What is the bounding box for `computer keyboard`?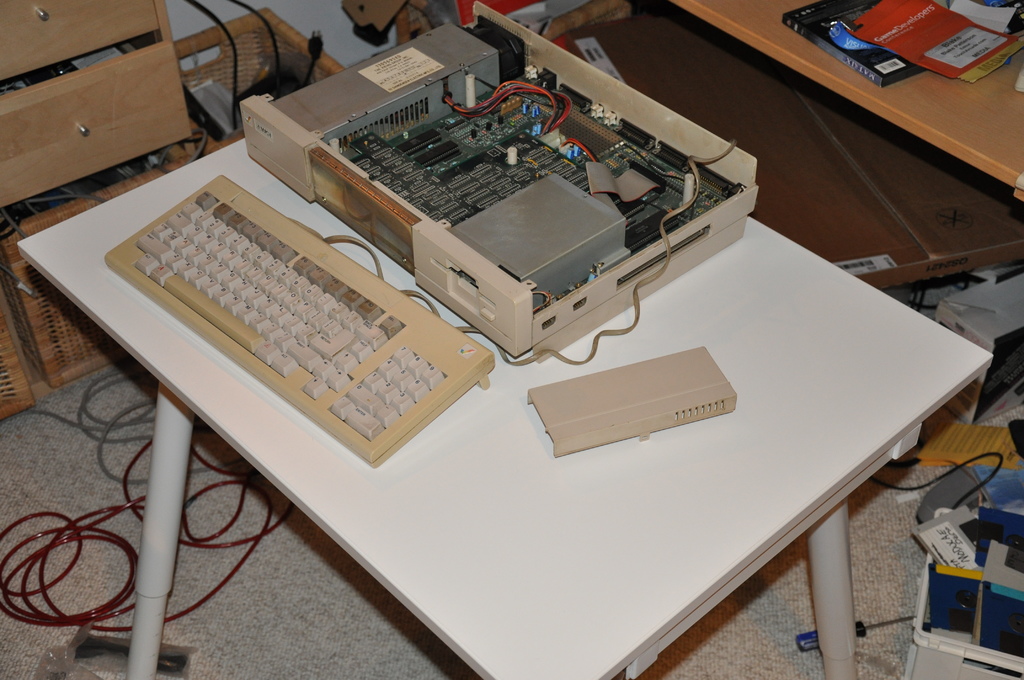
bbox=[99, 174, 497, 471].
